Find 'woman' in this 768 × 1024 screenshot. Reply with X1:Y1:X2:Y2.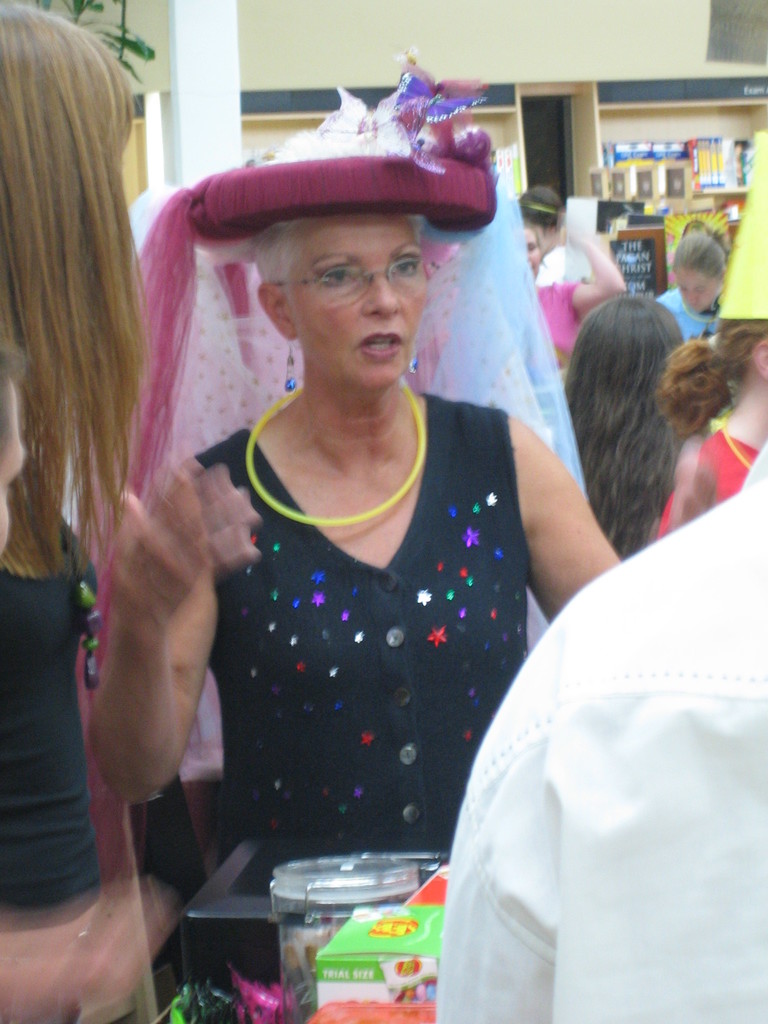
637:196:710:328.
